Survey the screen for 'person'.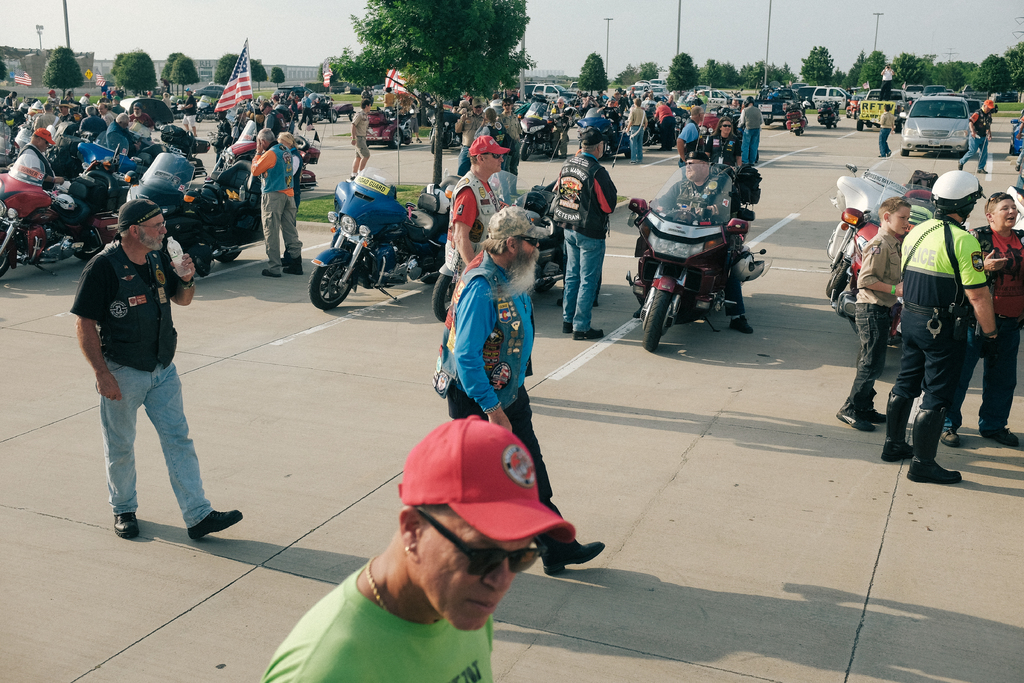
Survey found: pyautogui.locateOnScreen(736, 94, 764, 172).
